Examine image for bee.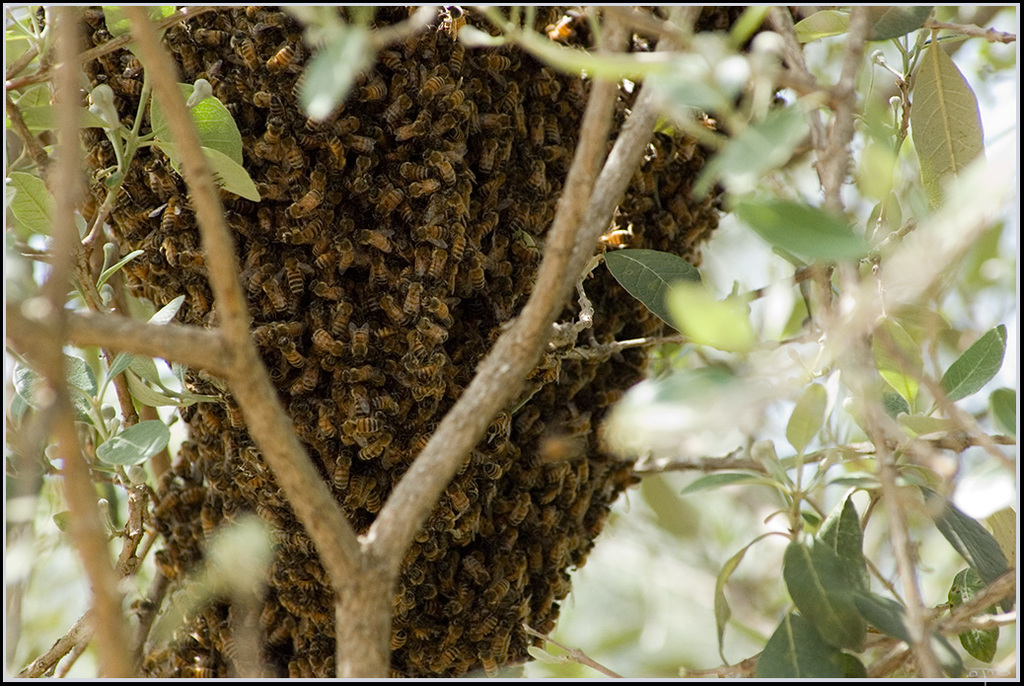
Examination result: {"left": 369, "top": 480, "right": 386, "bottom": 523}.
